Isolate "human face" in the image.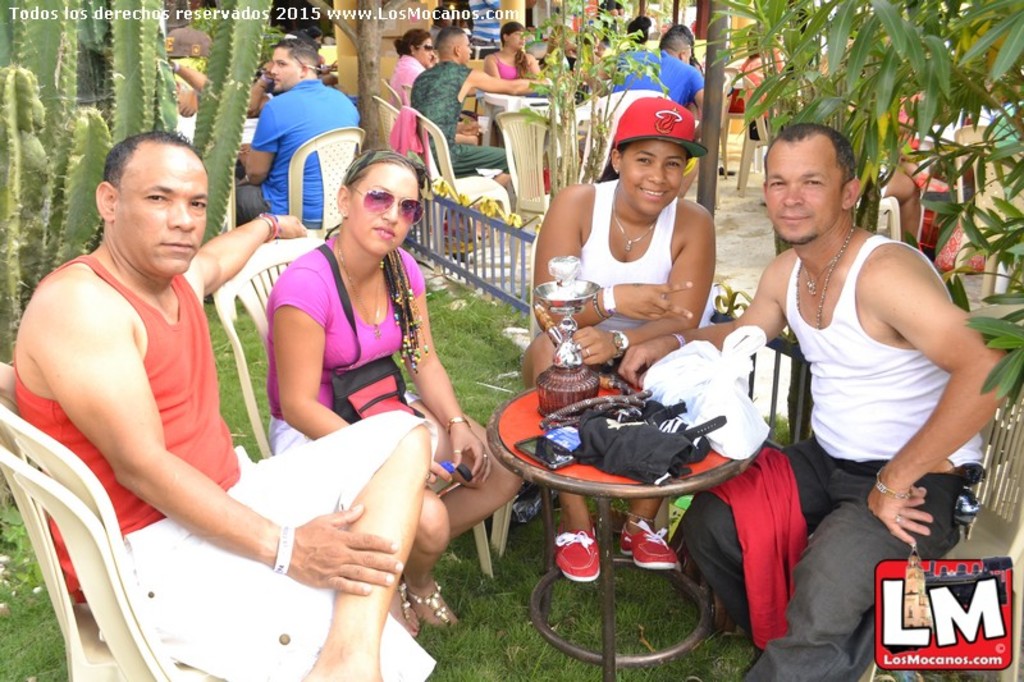
Isolated region: [611, 10, 621, 22].
